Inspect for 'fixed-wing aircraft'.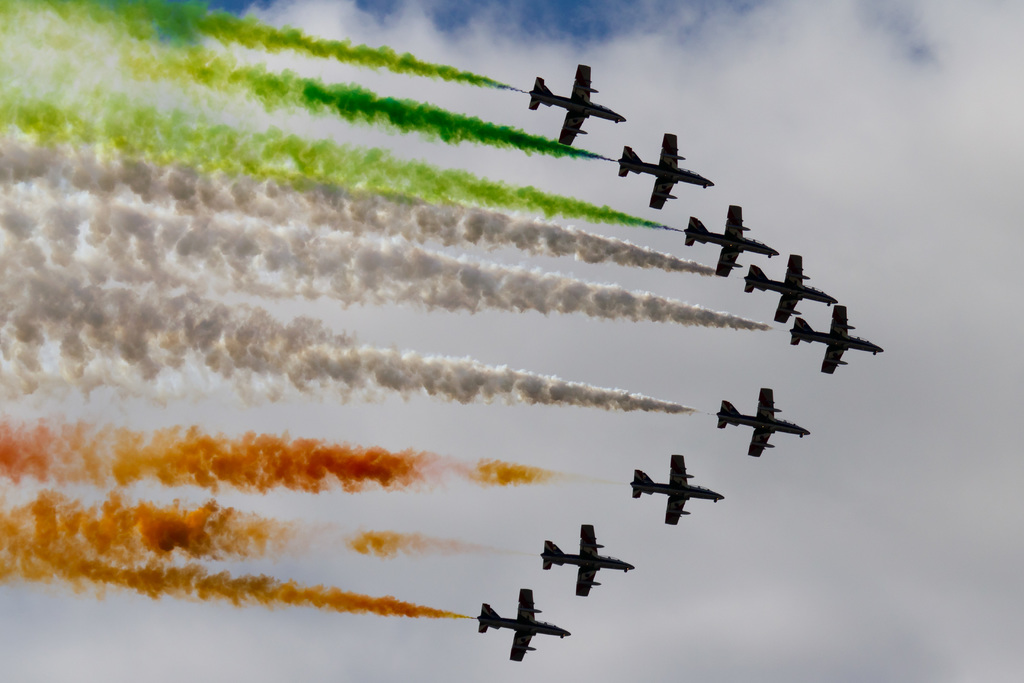
Inspection: [531, 63, 628, 147].
